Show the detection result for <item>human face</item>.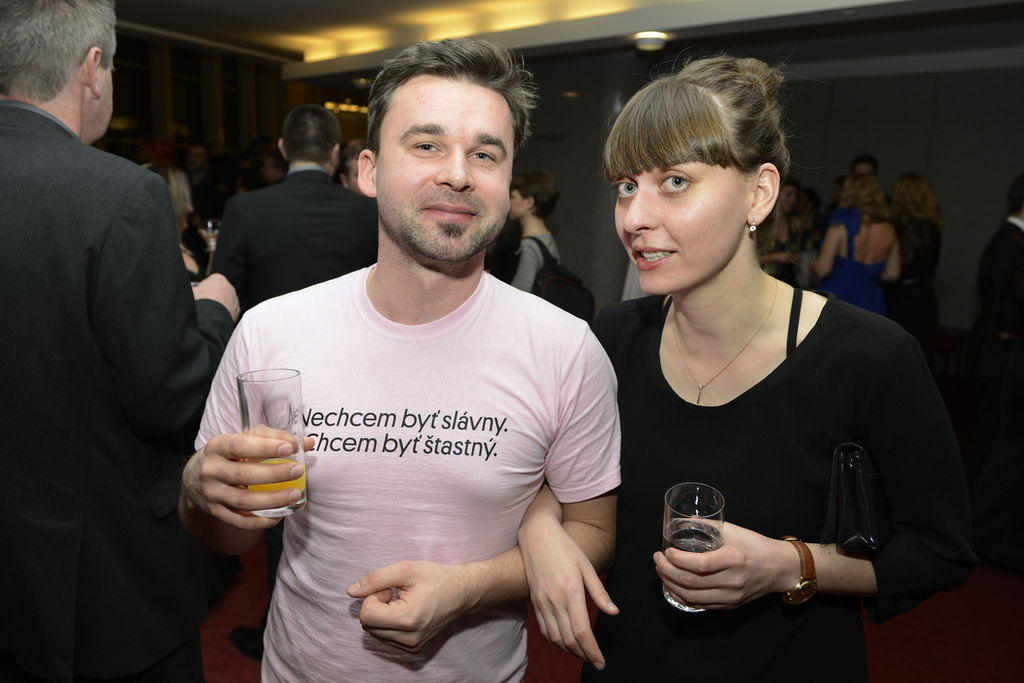
(left=614, top=139, right=751, bottom=298).
